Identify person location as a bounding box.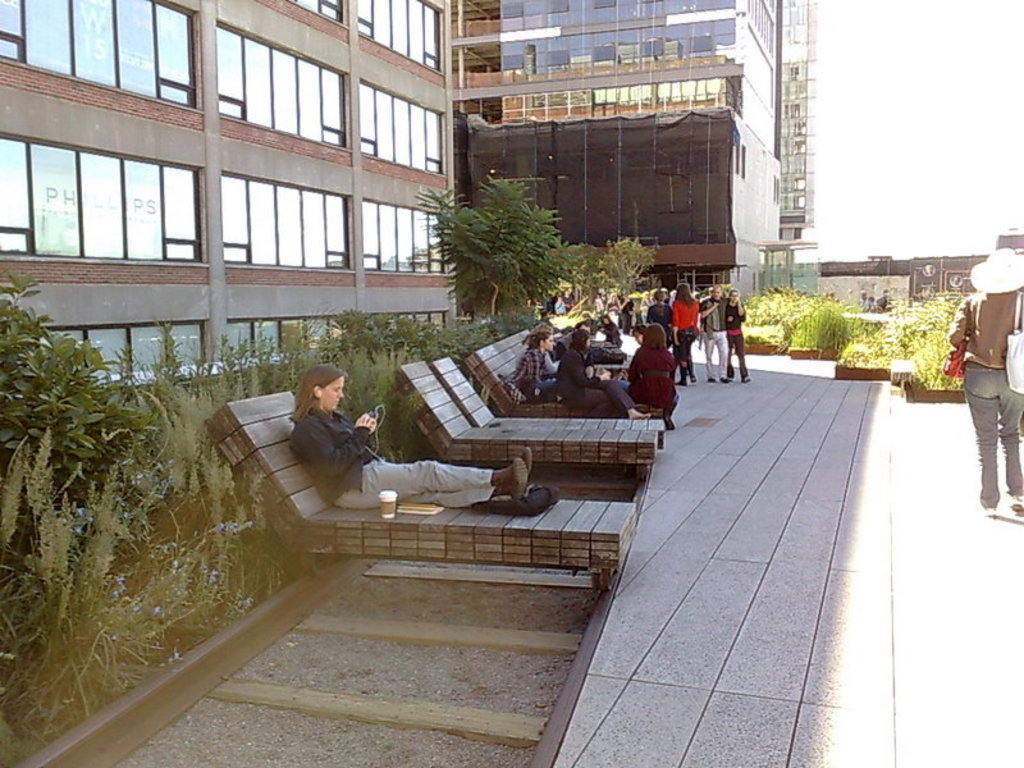
box(283, 361, 531, 512).
